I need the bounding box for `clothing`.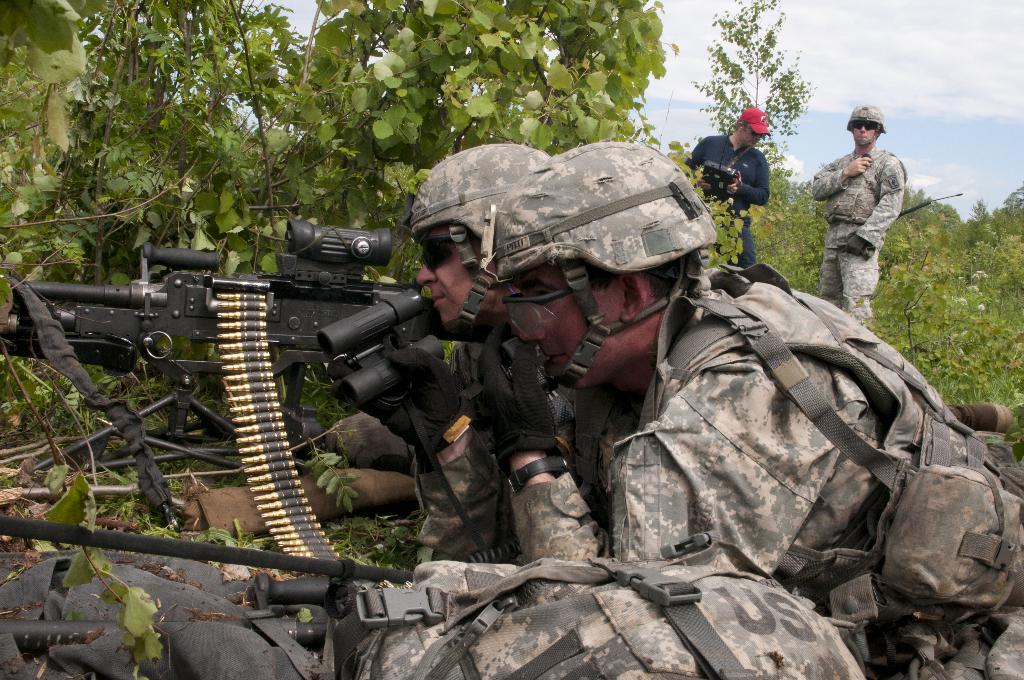
Here it is: [x1=422, y1=326, x2=586, y2=579].
